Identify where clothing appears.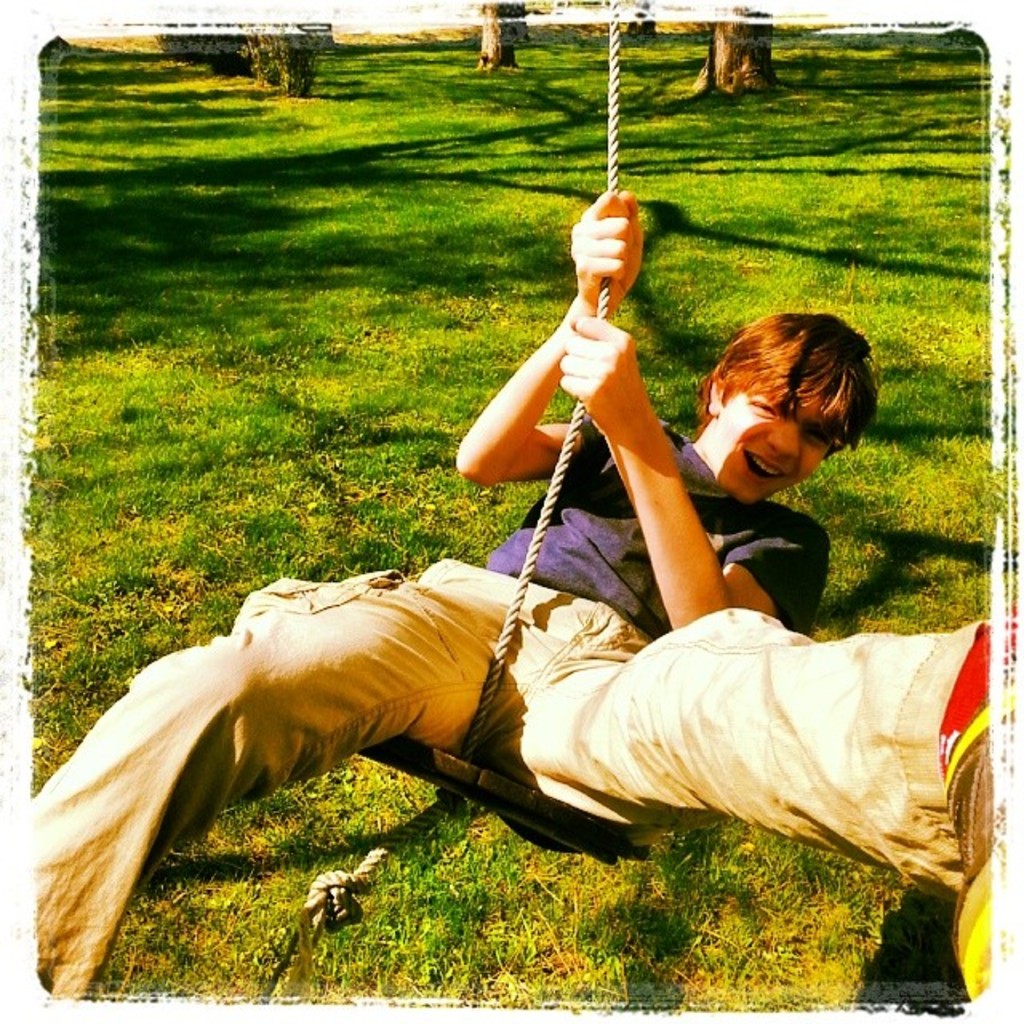
Appears at box=[10, 422, 995, 1002].
